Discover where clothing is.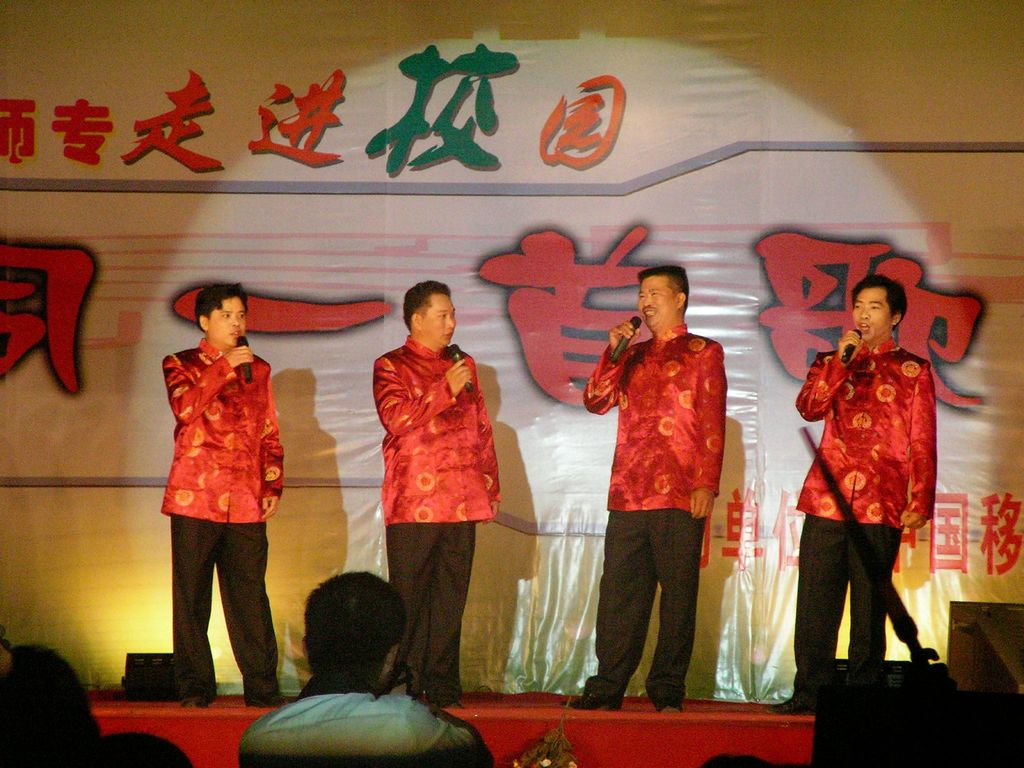
Discovered at [left=374, top=335, right=499, bottom=698].
